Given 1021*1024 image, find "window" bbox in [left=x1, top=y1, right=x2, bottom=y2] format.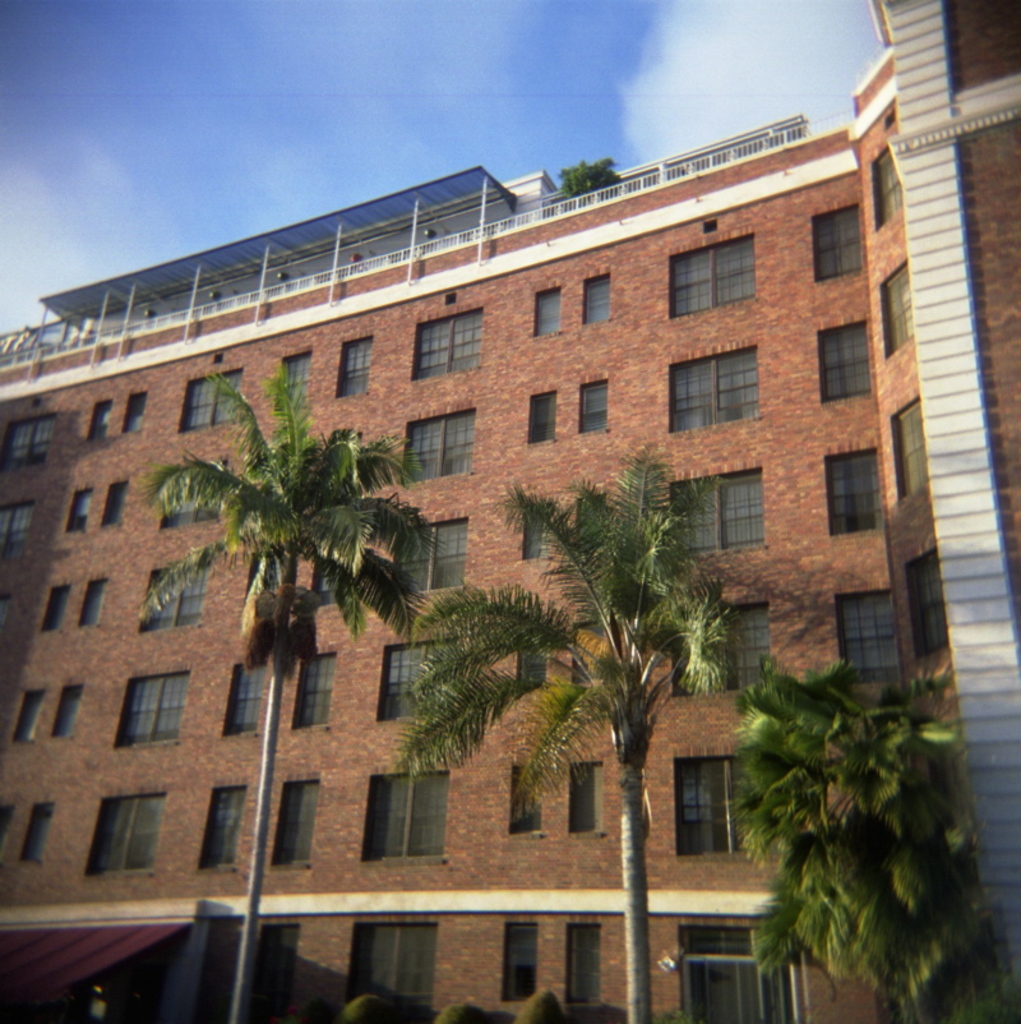
[left=10, top=788, right=52, bottom=876].
